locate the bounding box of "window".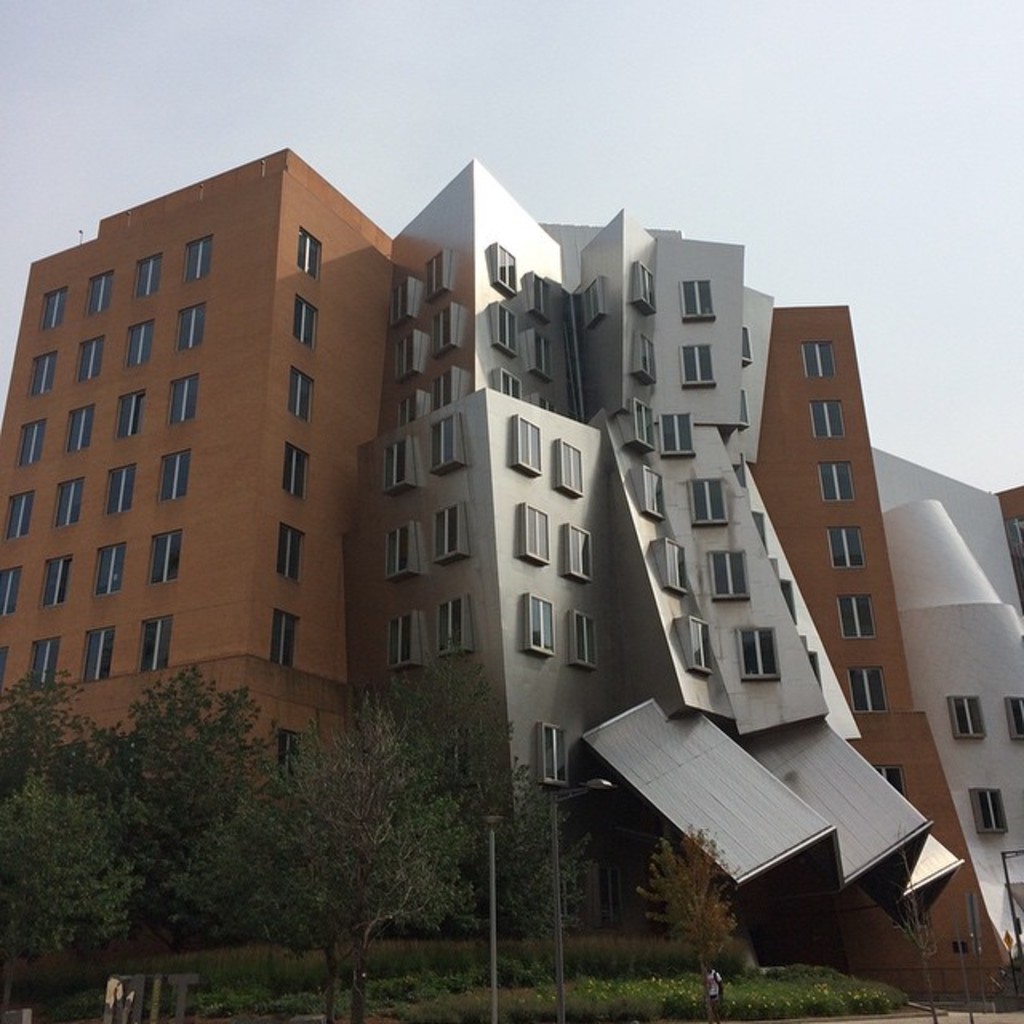
Bounding box: bbox(731, 323, 757, 360).
